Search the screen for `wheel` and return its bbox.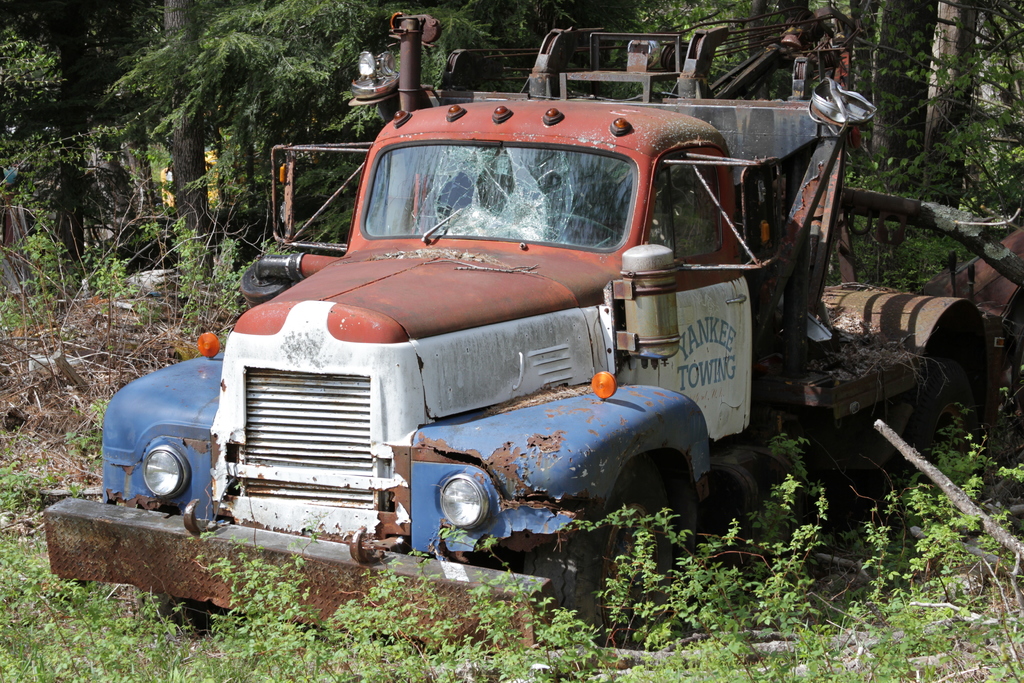
Found: [left=138, top=586, right=239, bottom=642].
